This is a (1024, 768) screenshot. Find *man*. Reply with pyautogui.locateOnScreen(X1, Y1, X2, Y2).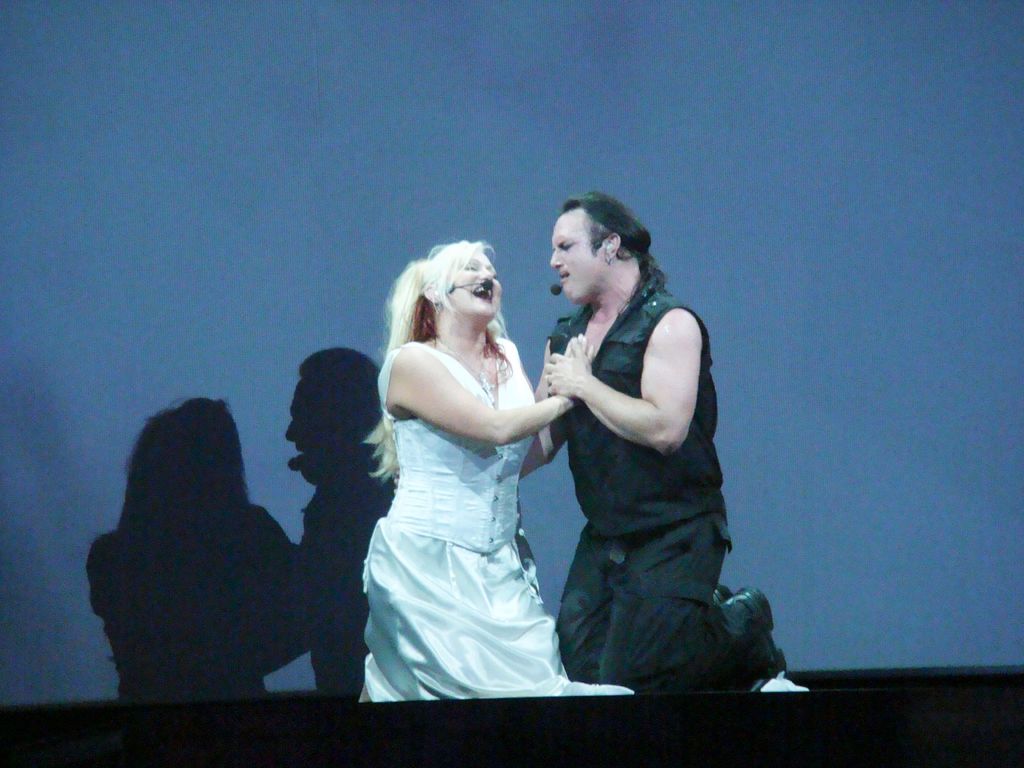
pyautogui.locateOnScreen(533, 194, 793, 703).
